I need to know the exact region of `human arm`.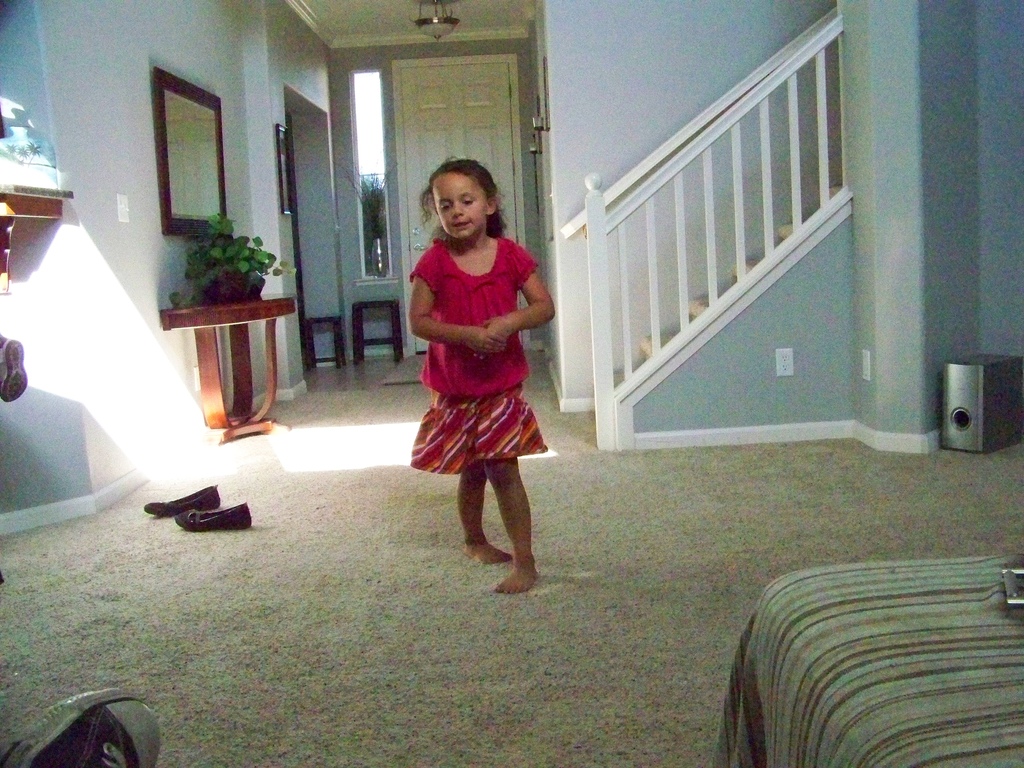
Region: region(492, 266, 563, 366).
